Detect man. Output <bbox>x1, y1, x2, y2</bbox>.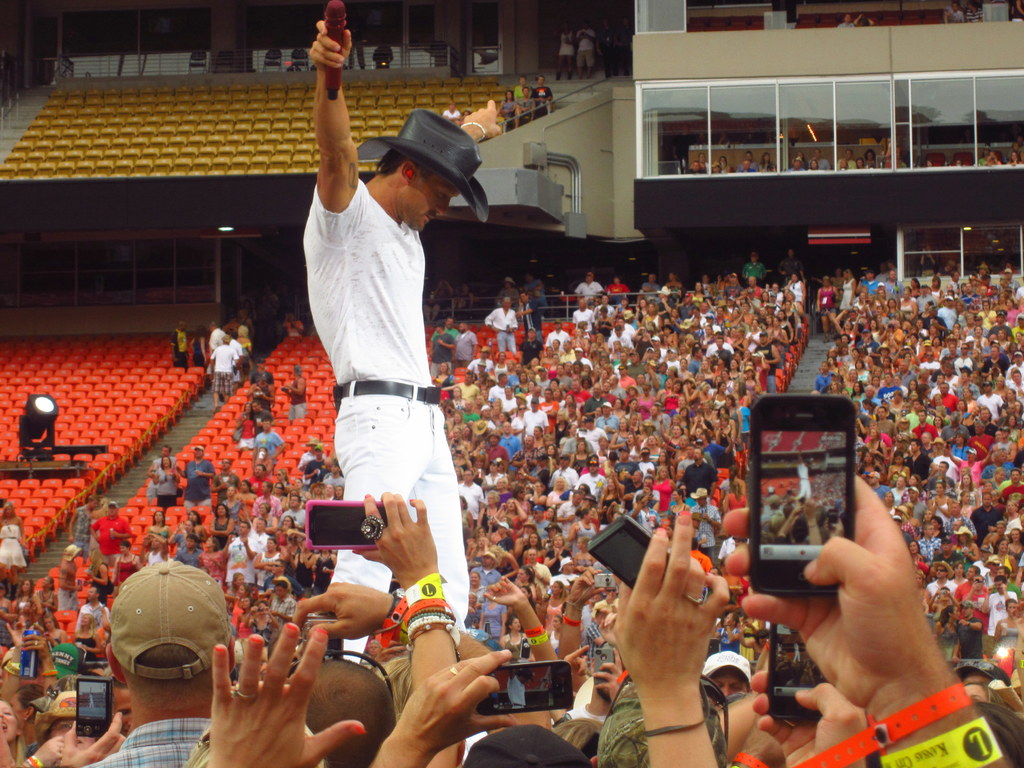
<bbox>599, 17, 616, 80</bbox>.
